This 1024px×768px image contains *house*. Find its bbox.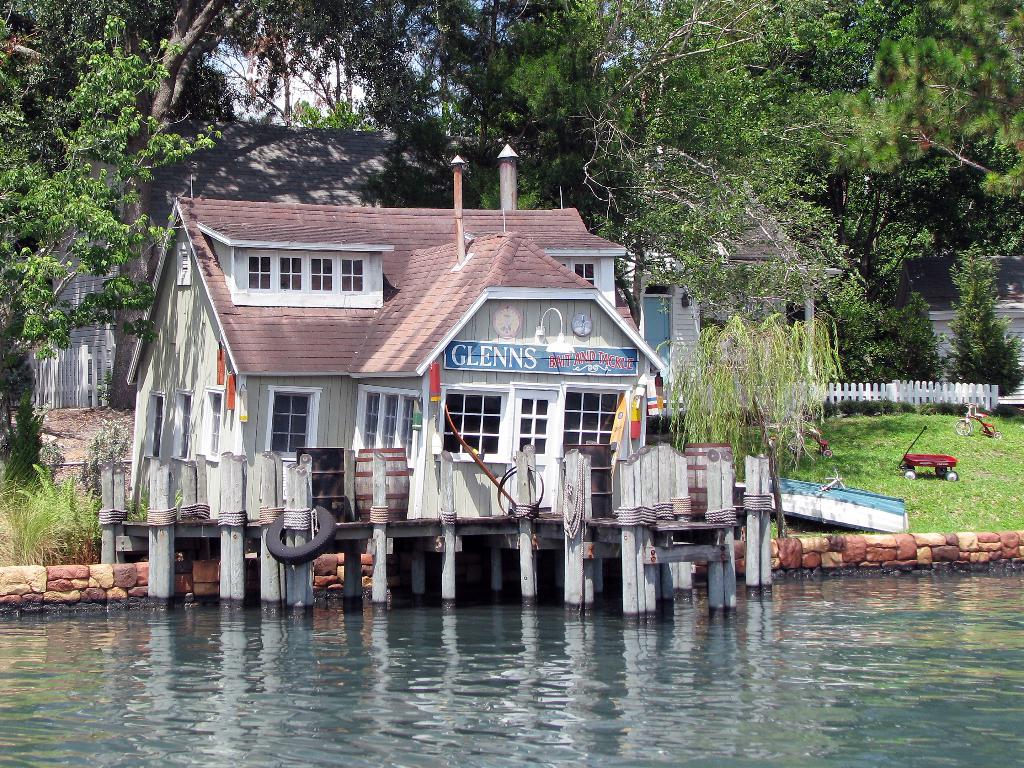
pyautogui.locateOnScreen(653, 179, 820, 534).
